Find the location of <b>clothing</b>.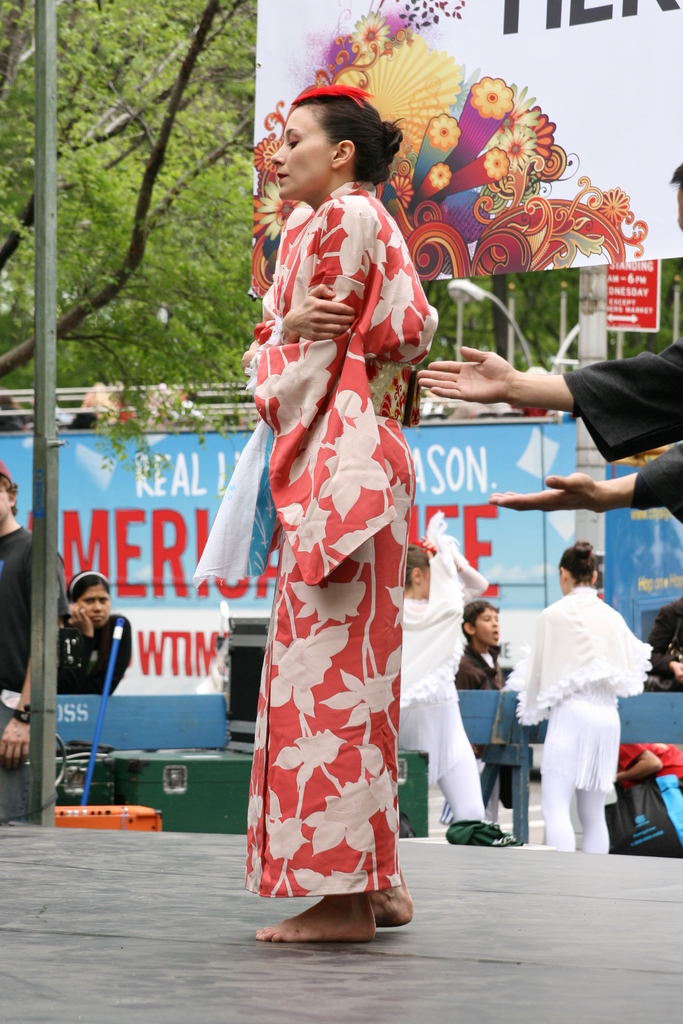
Location: {"x1": 568, "y1": 346, "x2": 682, "y2": 458}.
